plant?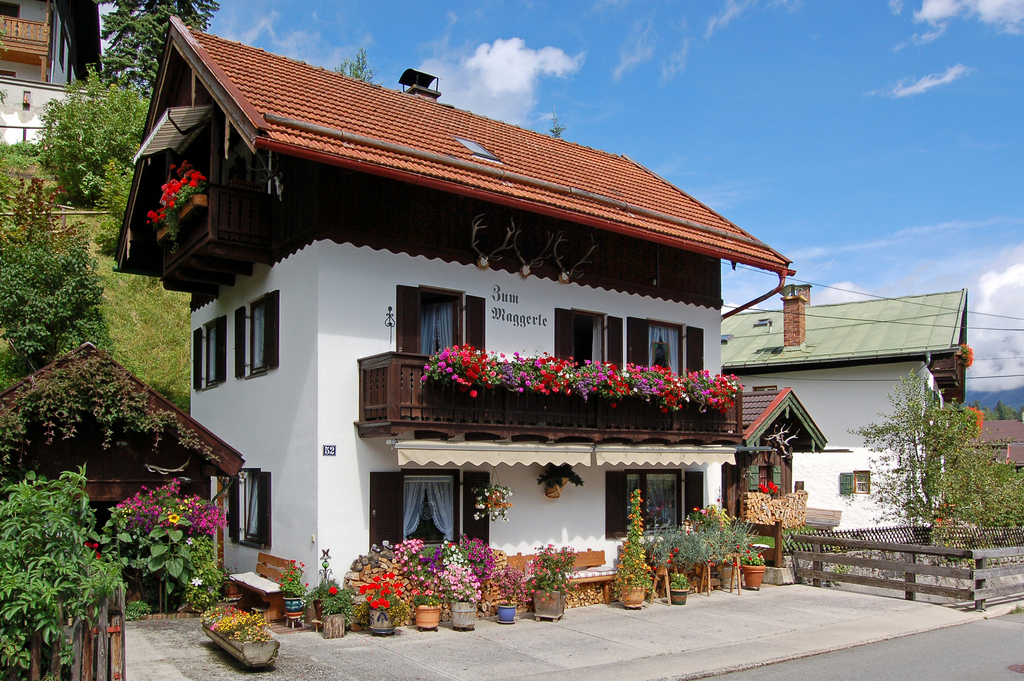
bbox(268, 550, 304, 596)
